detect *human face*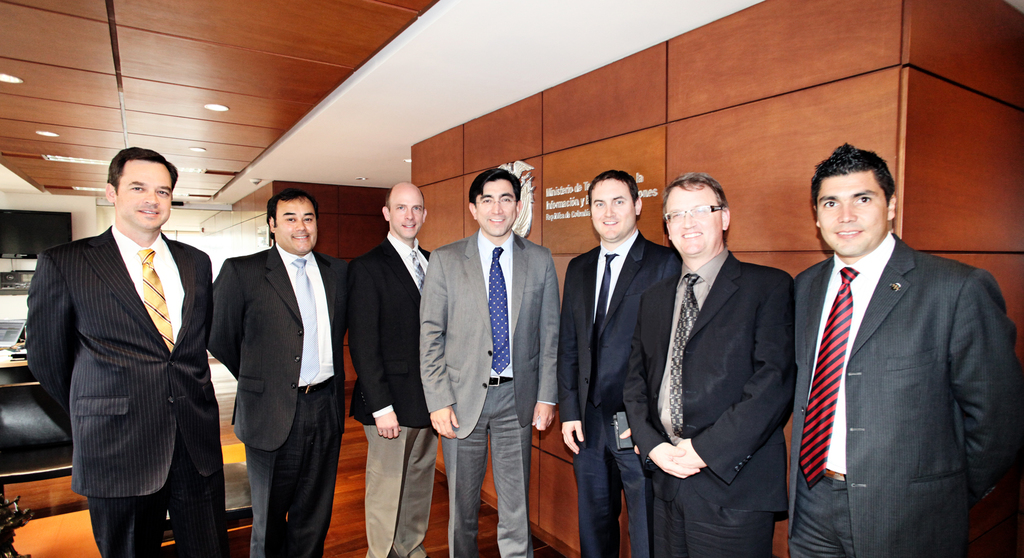
<region>275, 199, 318, 257</region>
